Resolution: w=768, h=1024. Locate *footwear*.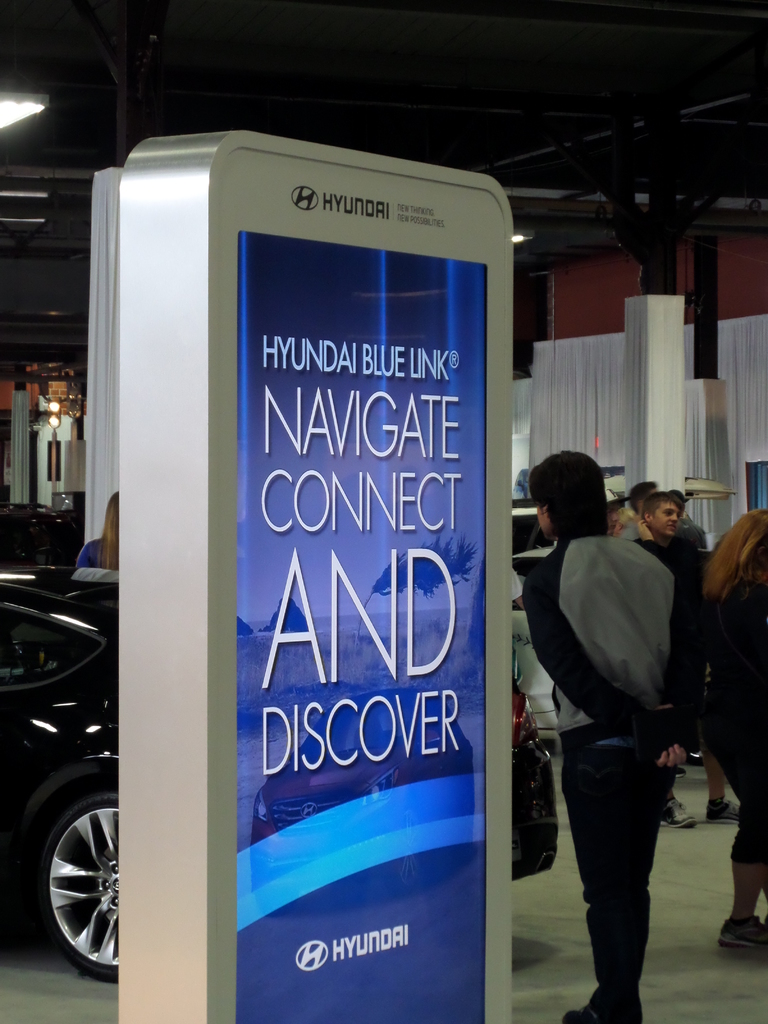
708:796:742:825.
